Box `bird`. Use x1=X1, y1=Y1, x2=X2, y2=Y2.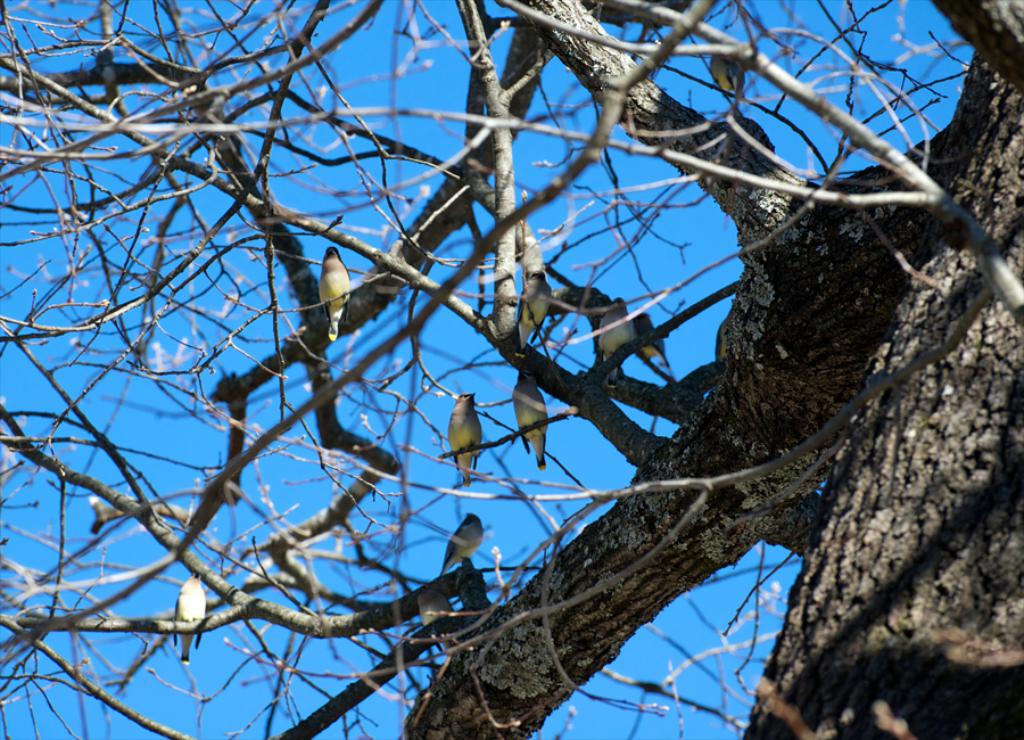
x1=644, y1=314, x2=668, y2=368.
